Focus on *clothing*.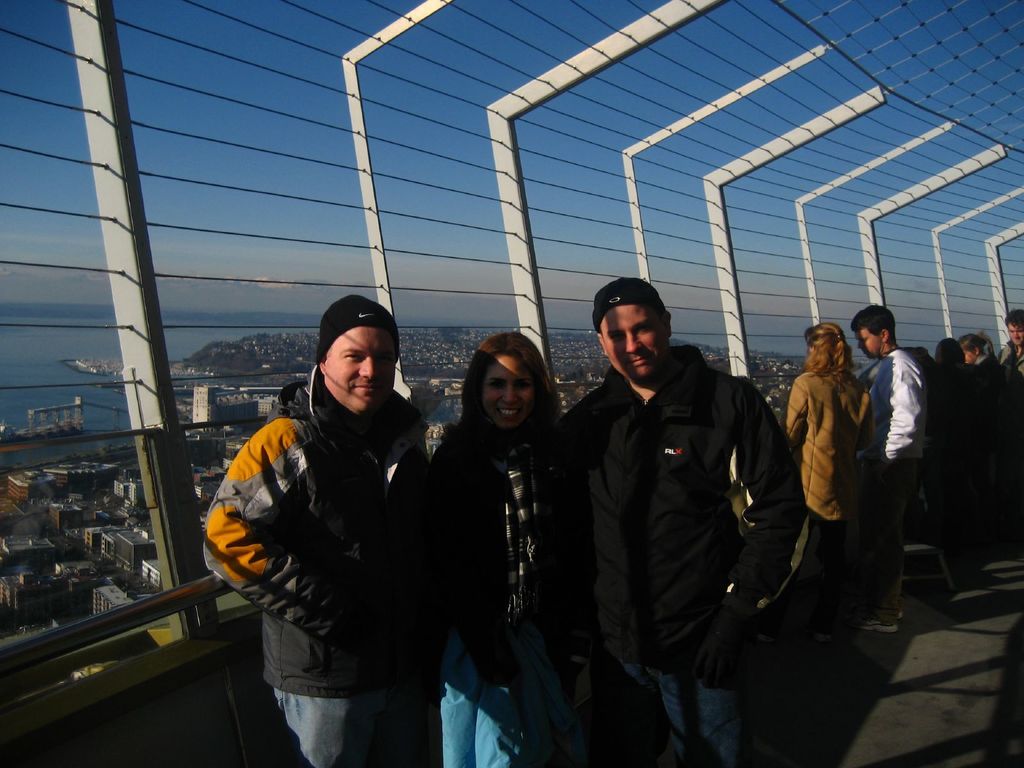
Focused at box(201, 365, 440, 767).
